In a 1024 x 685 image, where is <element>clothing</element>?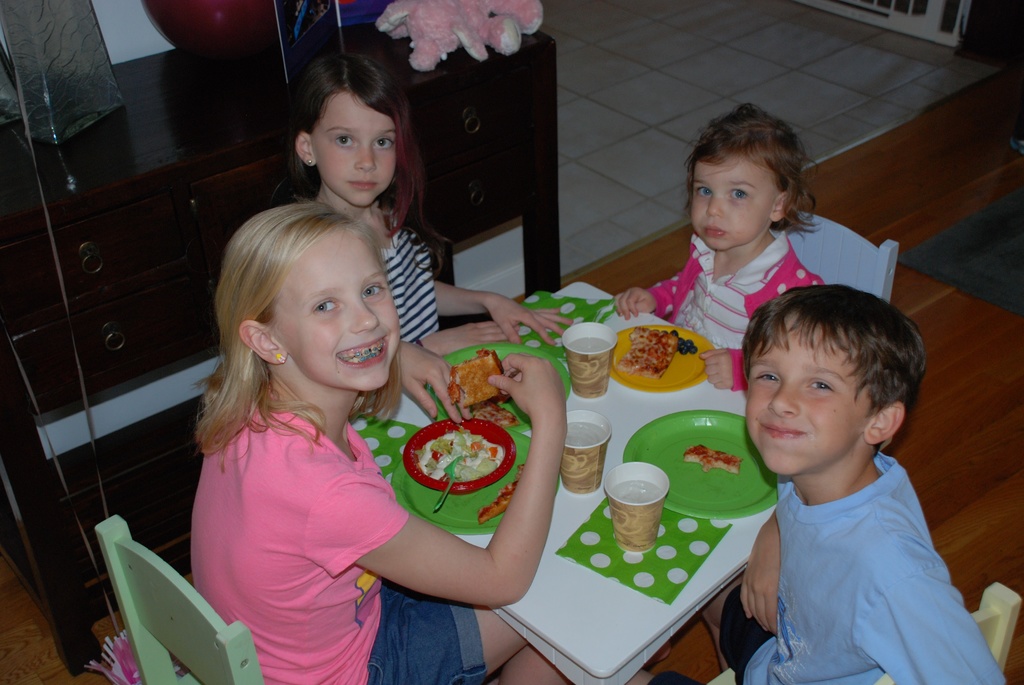
rect(648, 228, 822, 390).
